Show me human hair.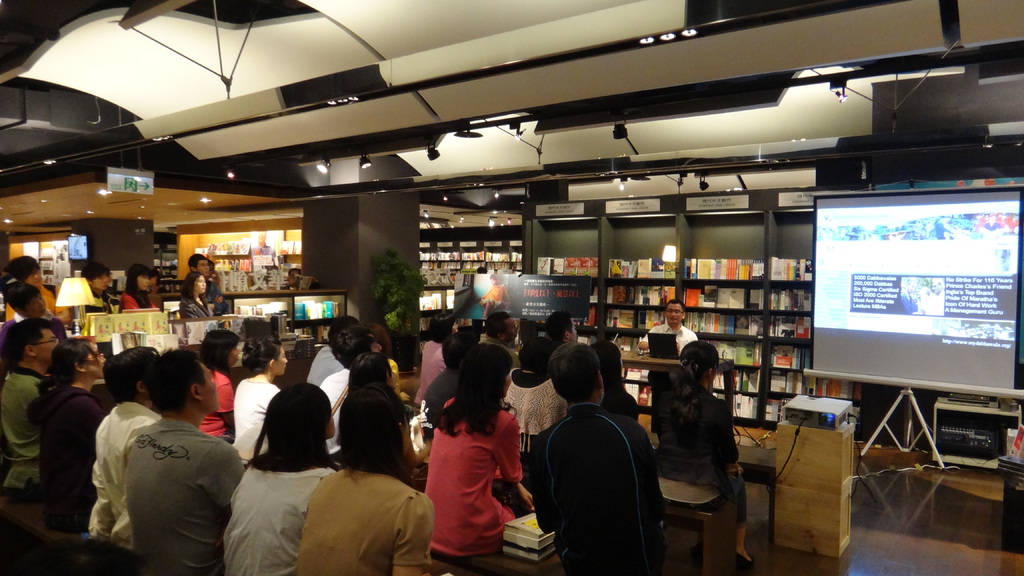
human hair is here: 179/267/205/297.
